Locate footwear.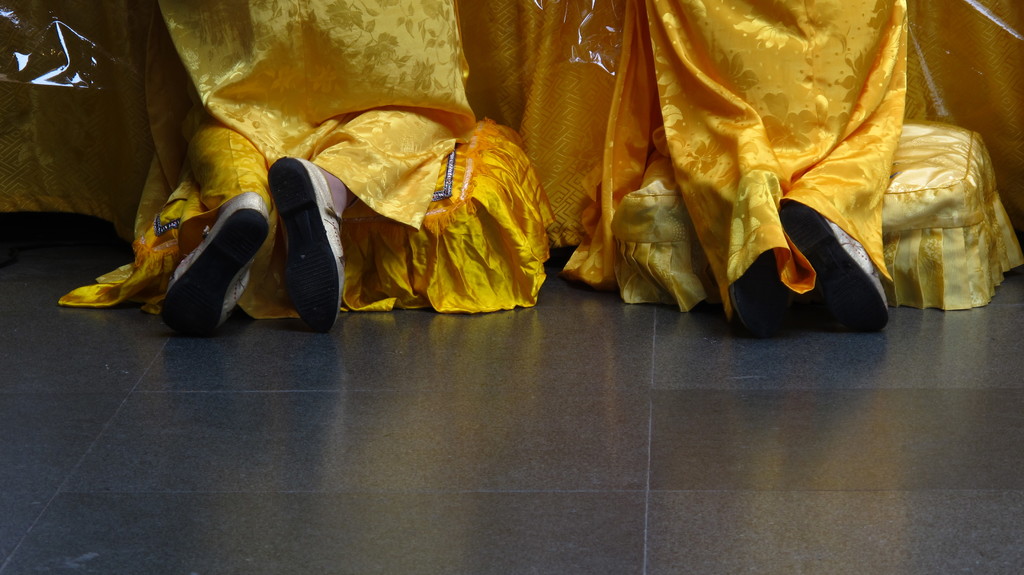
Bounding box: x1=159 y1=191 x2=269 y2=337.
